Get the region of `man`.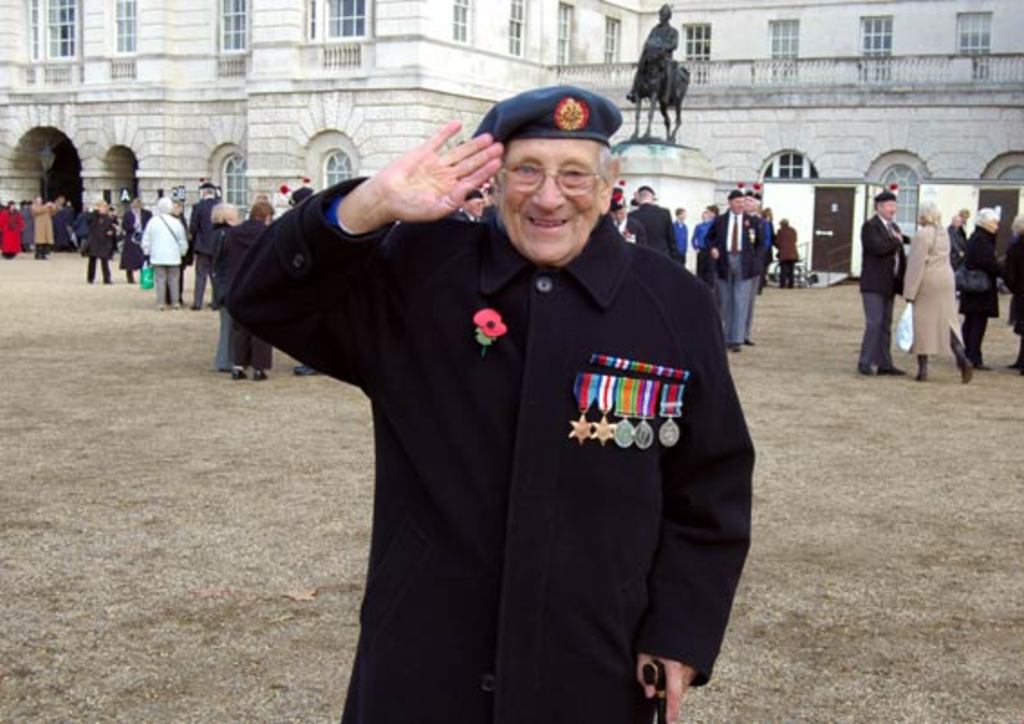
{"left": 701, "top": 186, "right": 766, "bottom": 350}.
